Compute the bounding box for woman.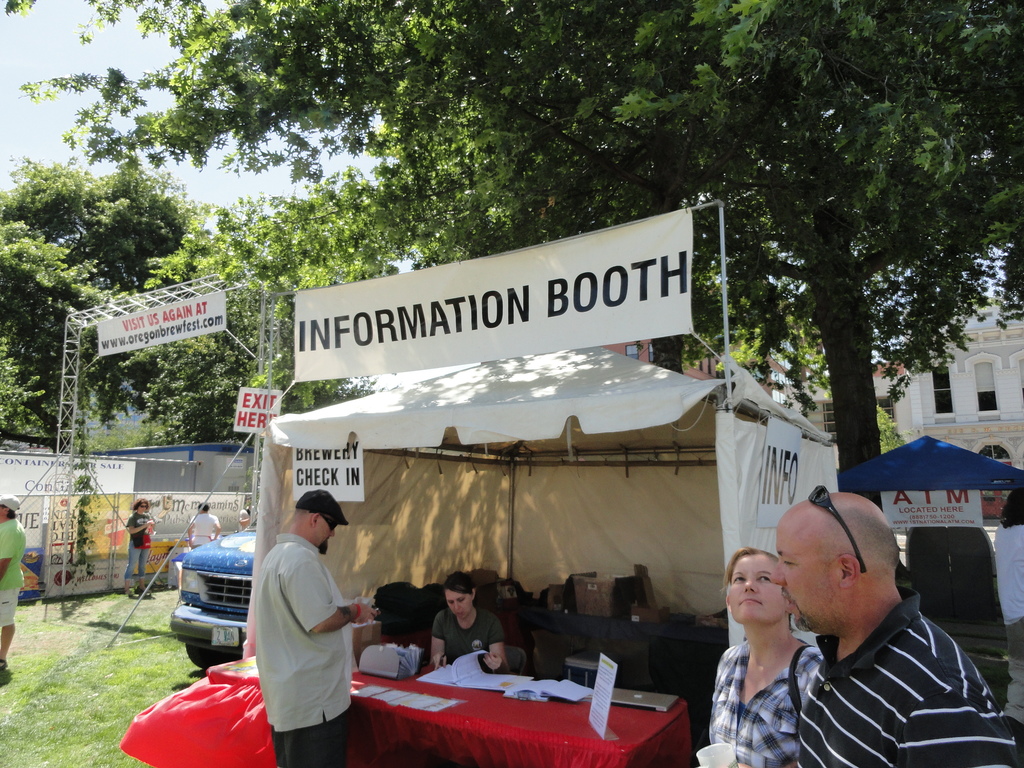
detection(124, 498, 157, 596).
